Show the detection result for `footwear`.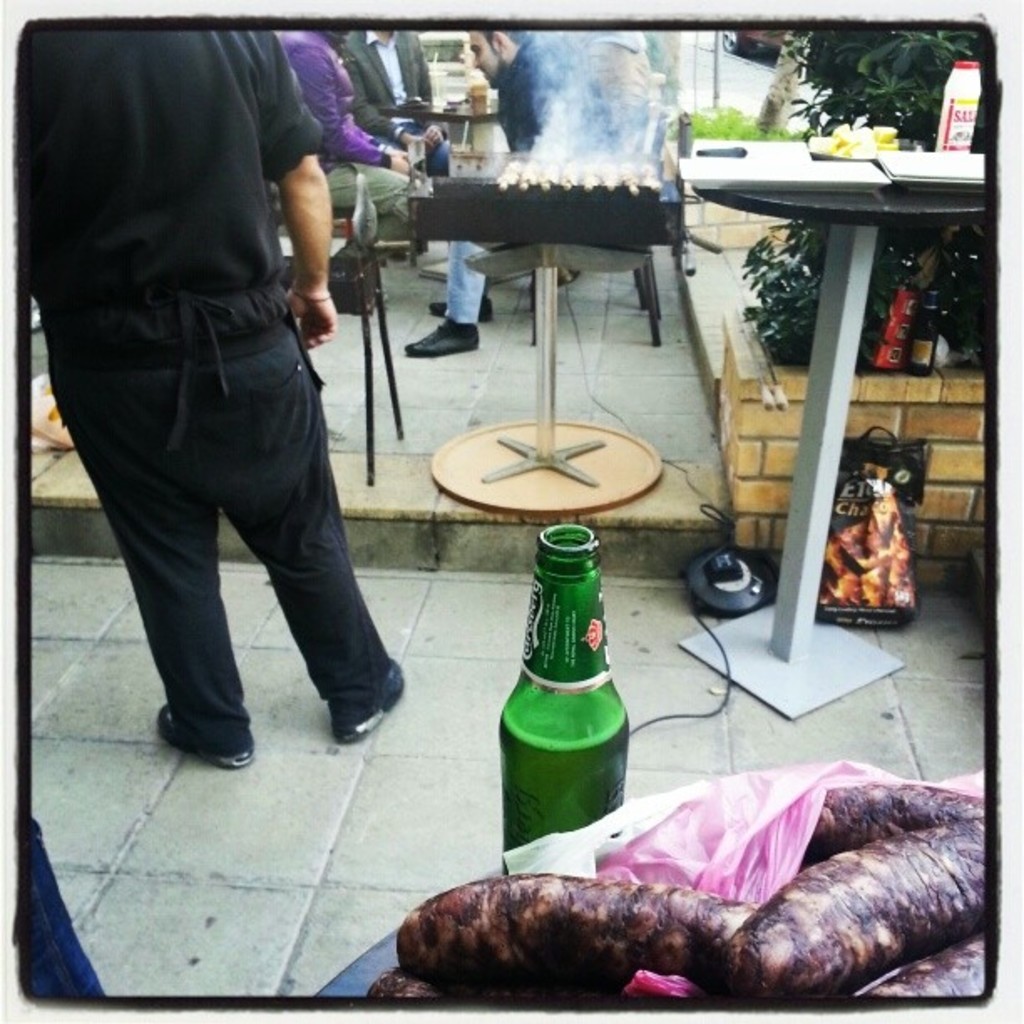
rect(418, 296, 494, 318).
